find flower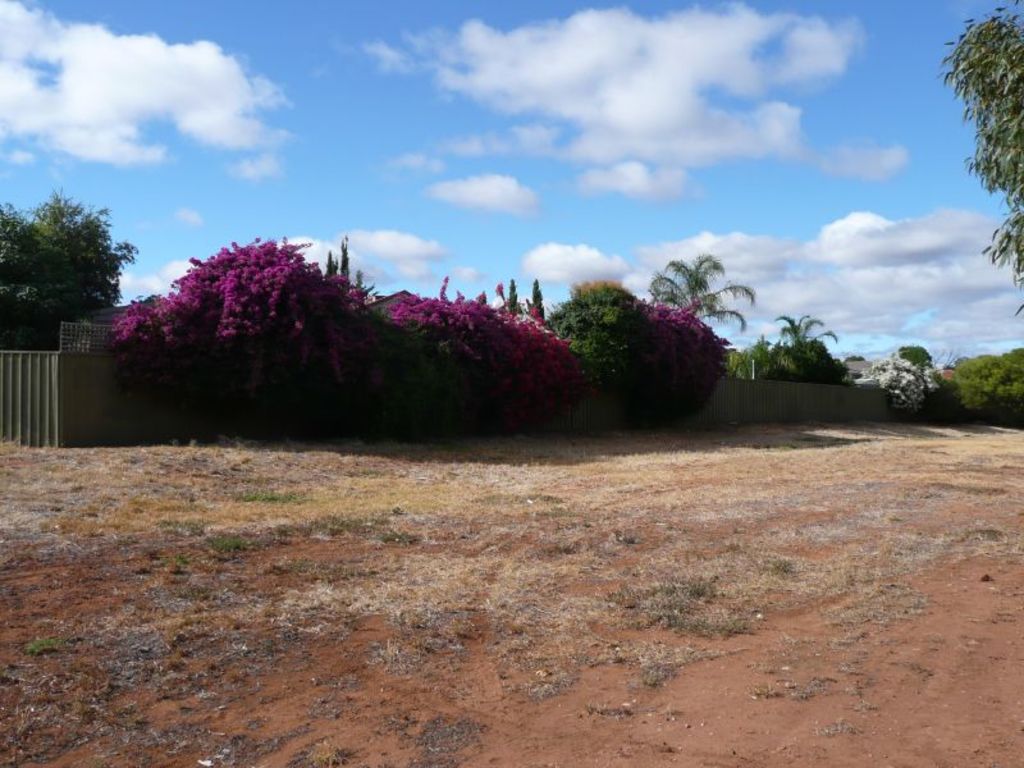
bbox=(261, 260, 303, 321)
